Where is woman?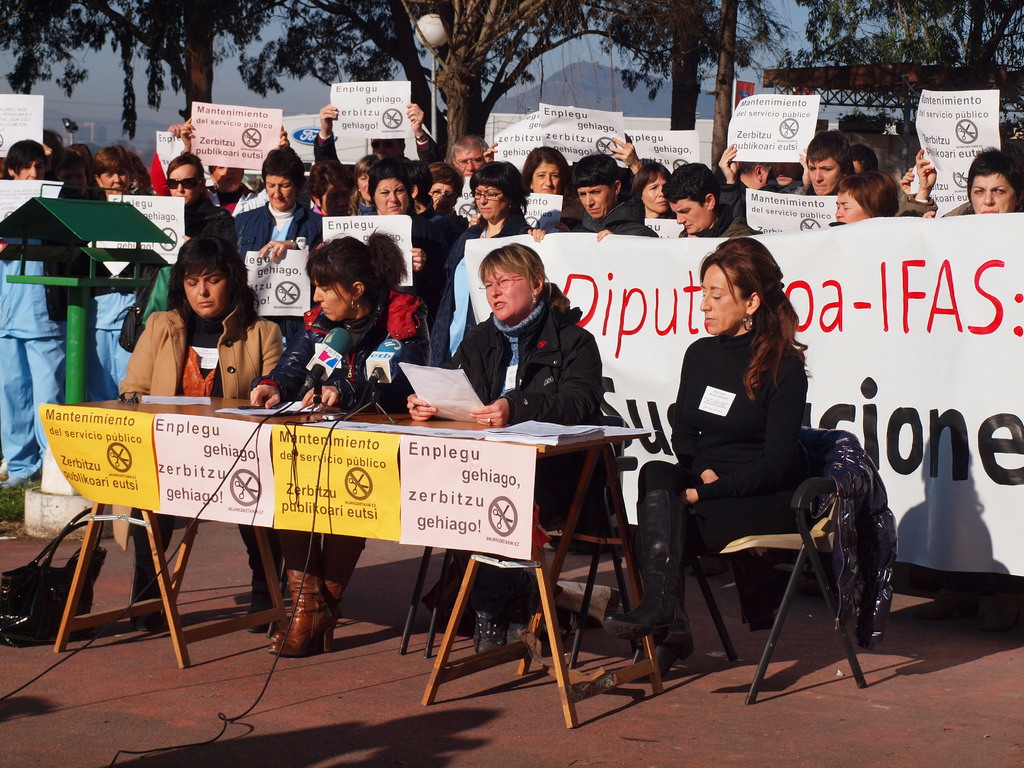
select_region(90, 137, 140, 204).
